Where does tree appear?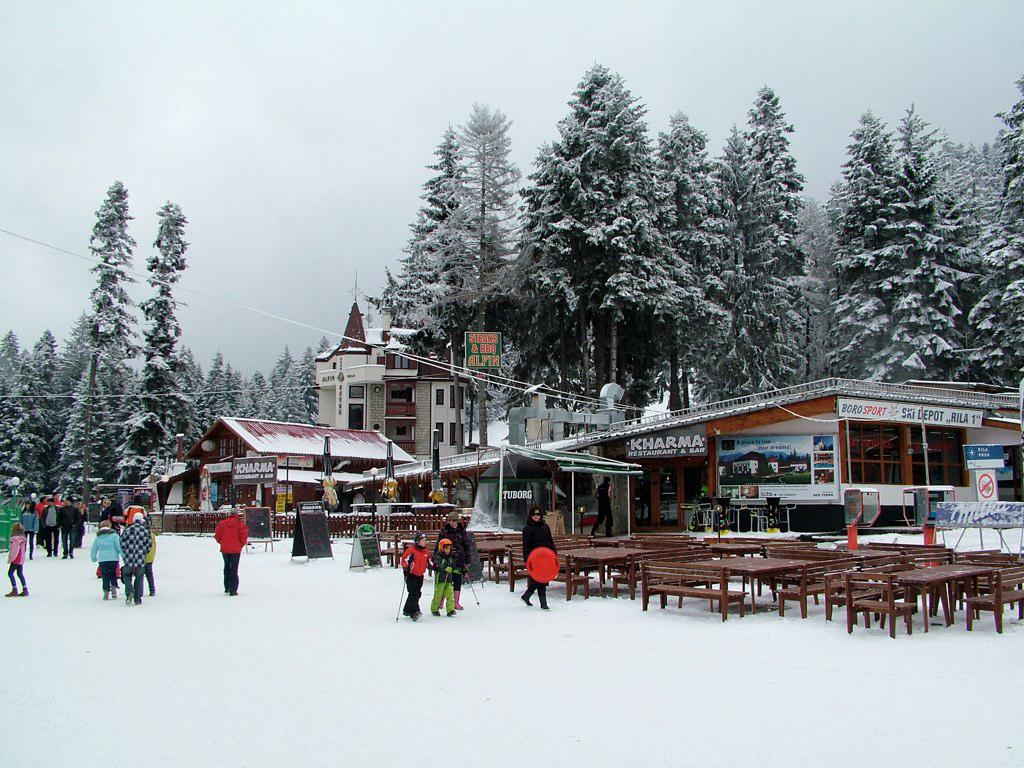
Appears at [left=789, top=195, right=837, bottom=376].
